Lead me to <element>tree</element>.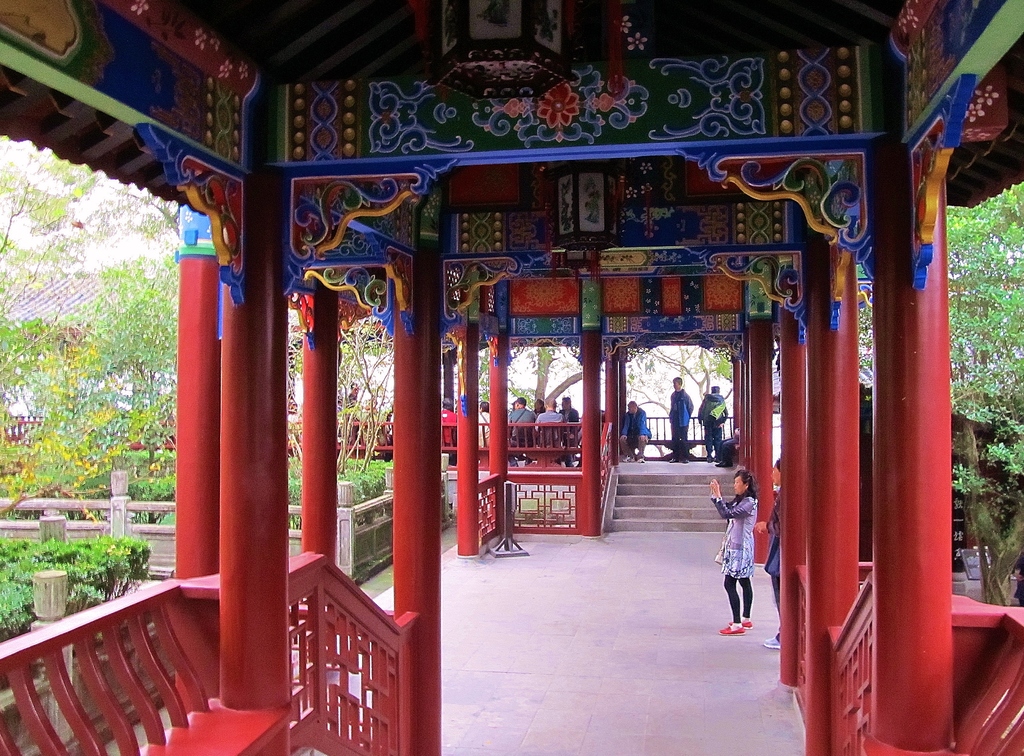
Lead to left=0, top=131, right=178, bottom=528.
